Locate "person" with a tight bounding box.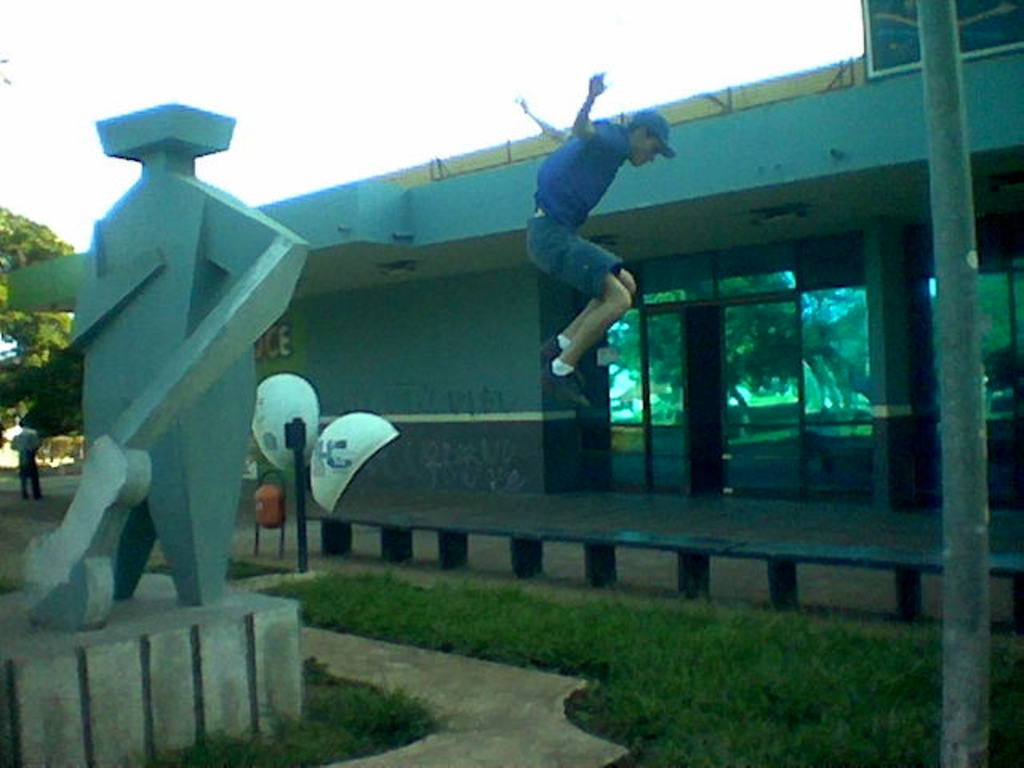
<region>525, 30, 672, 480</region>.
